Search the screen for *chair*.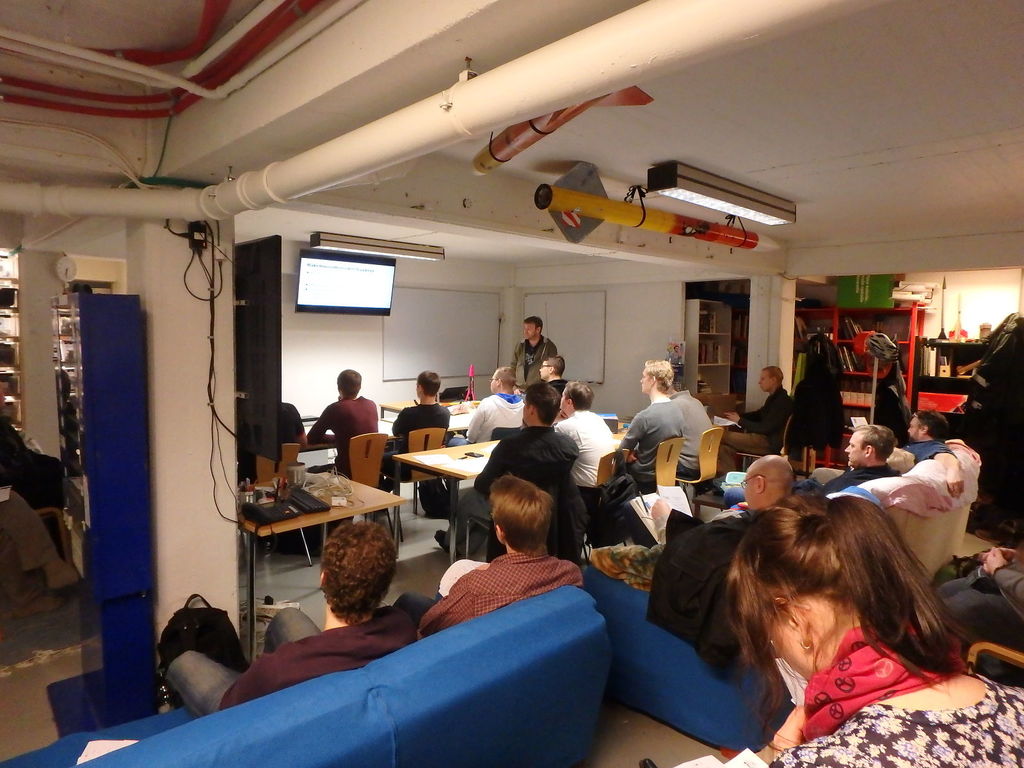
Found at 392:422:452:522.
